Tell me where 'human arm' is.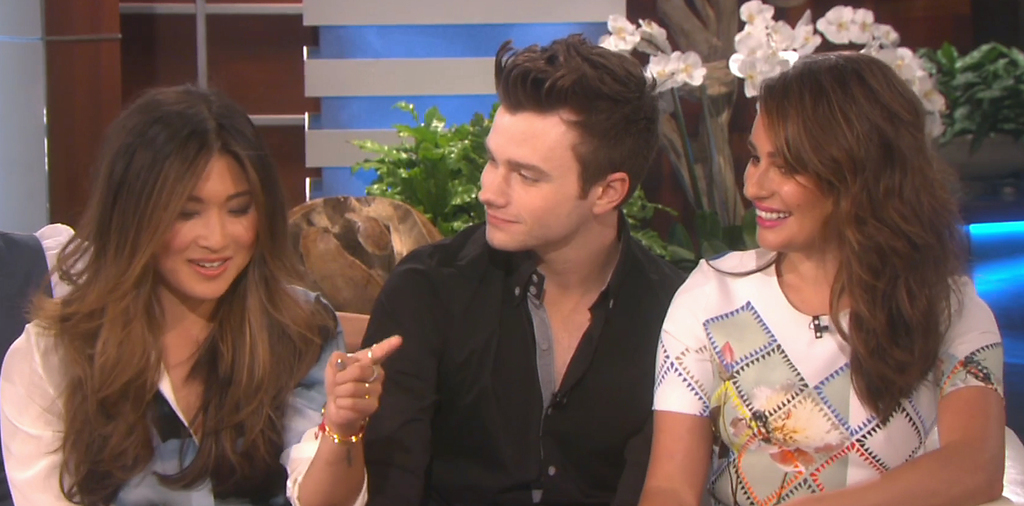
'human arm' is at [278, 295, 401, 505].
